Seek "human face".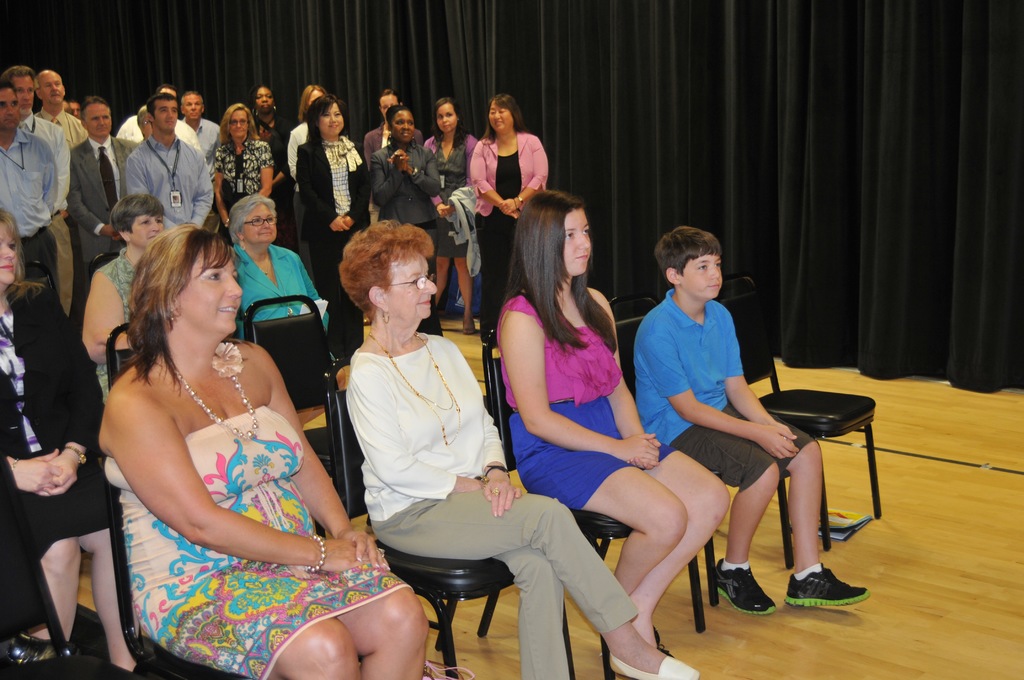
156/98/180/129.
